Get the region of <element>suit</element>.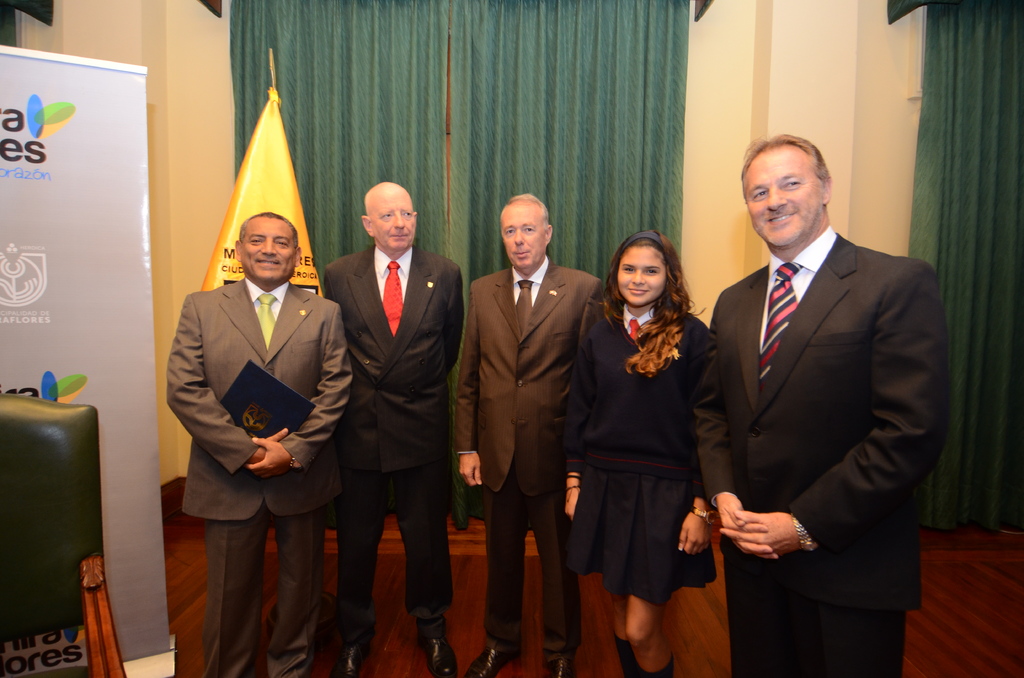
Rect(452, 262, 602, 656).
